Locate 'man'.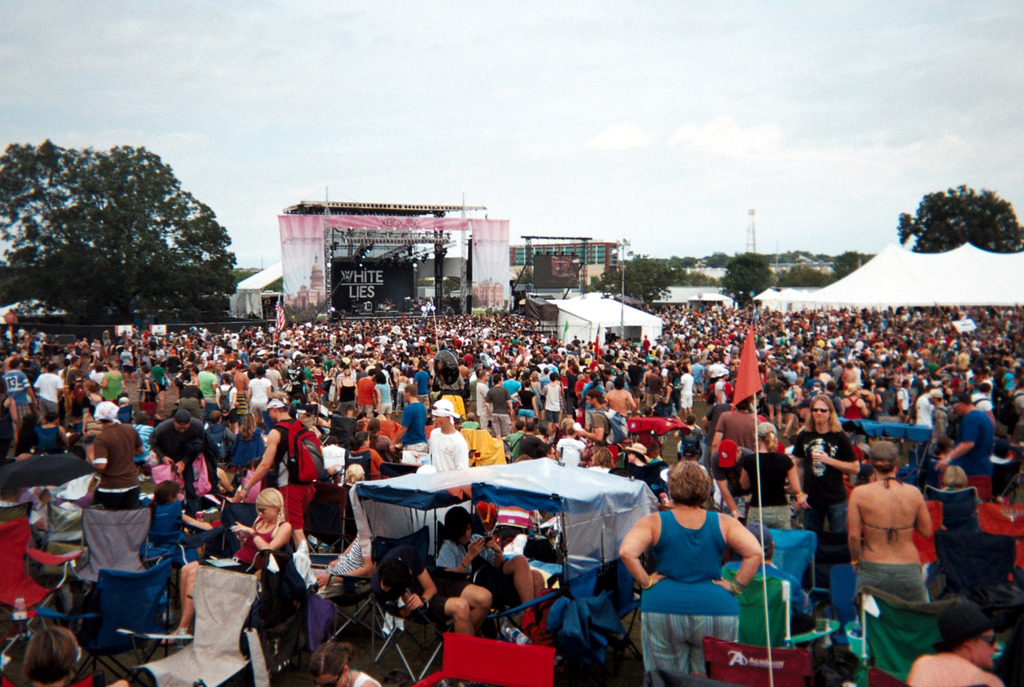
Bounding box: x1=934, y1=382, x2=1002, y2=498.
